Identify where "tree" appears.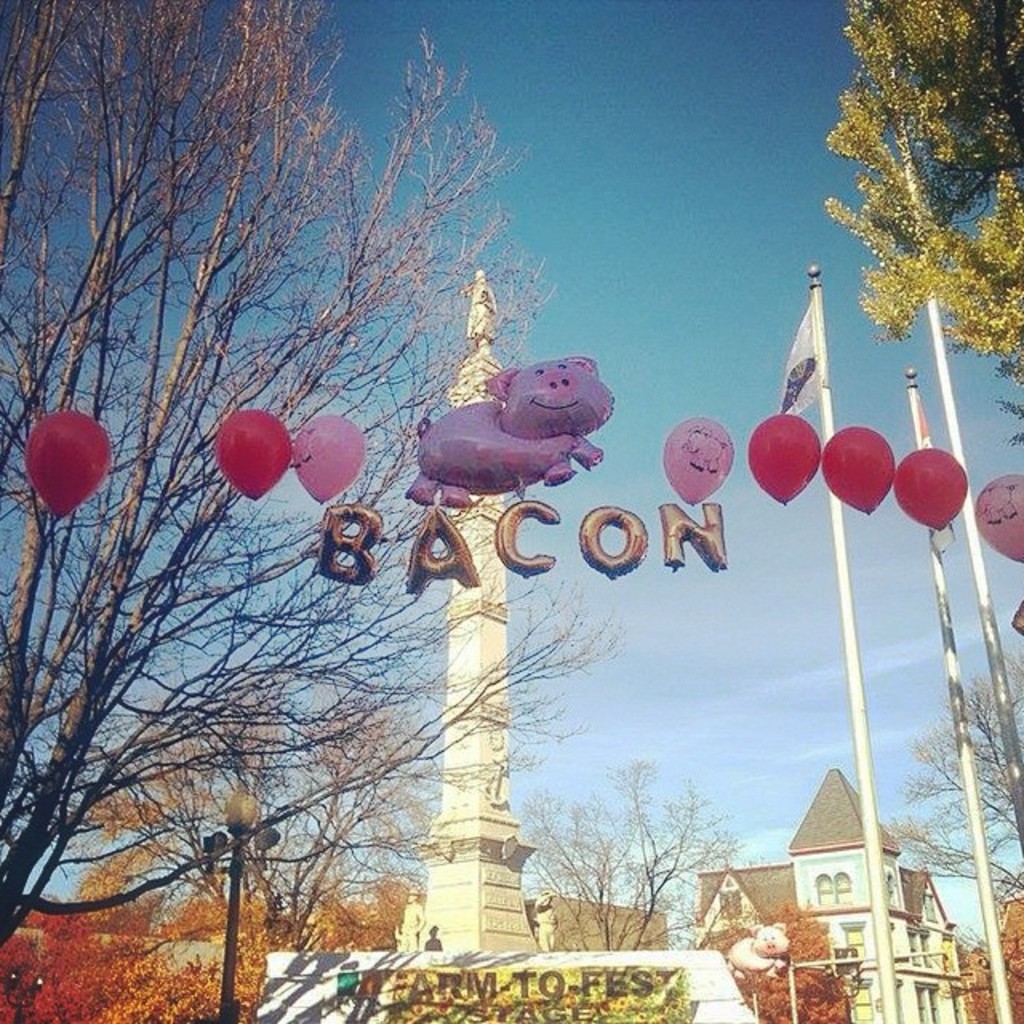
Appears at 0:0:624:954.
